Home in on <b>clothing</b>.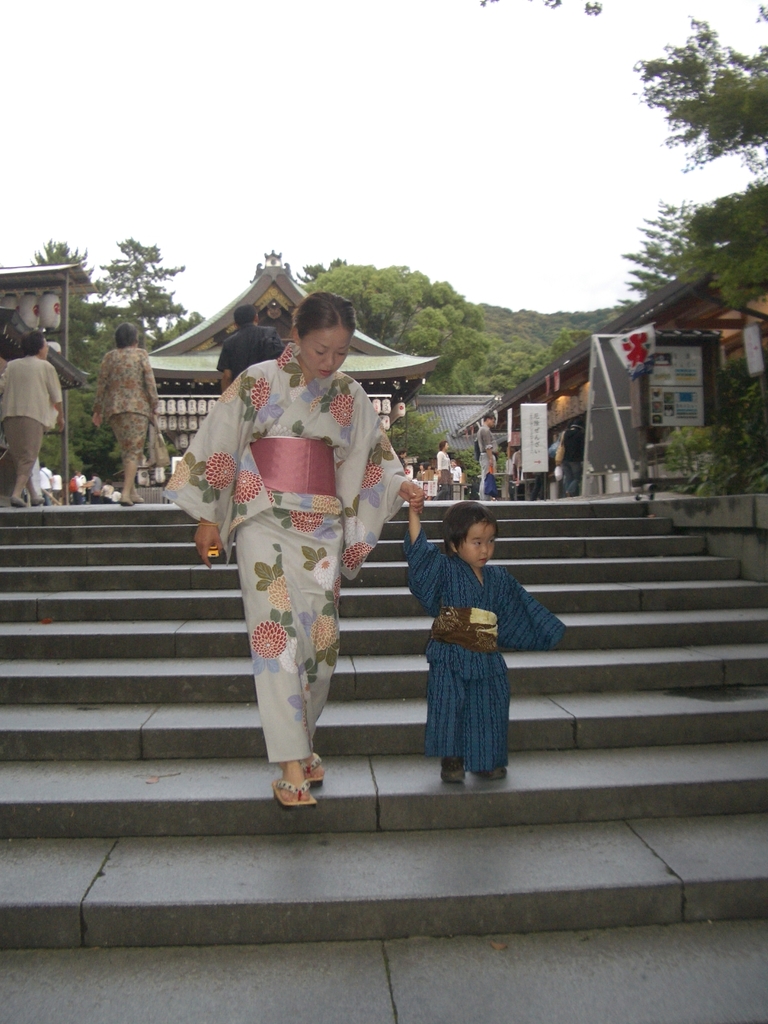
Homed in at bbox=[431, 473, 443, 483].
